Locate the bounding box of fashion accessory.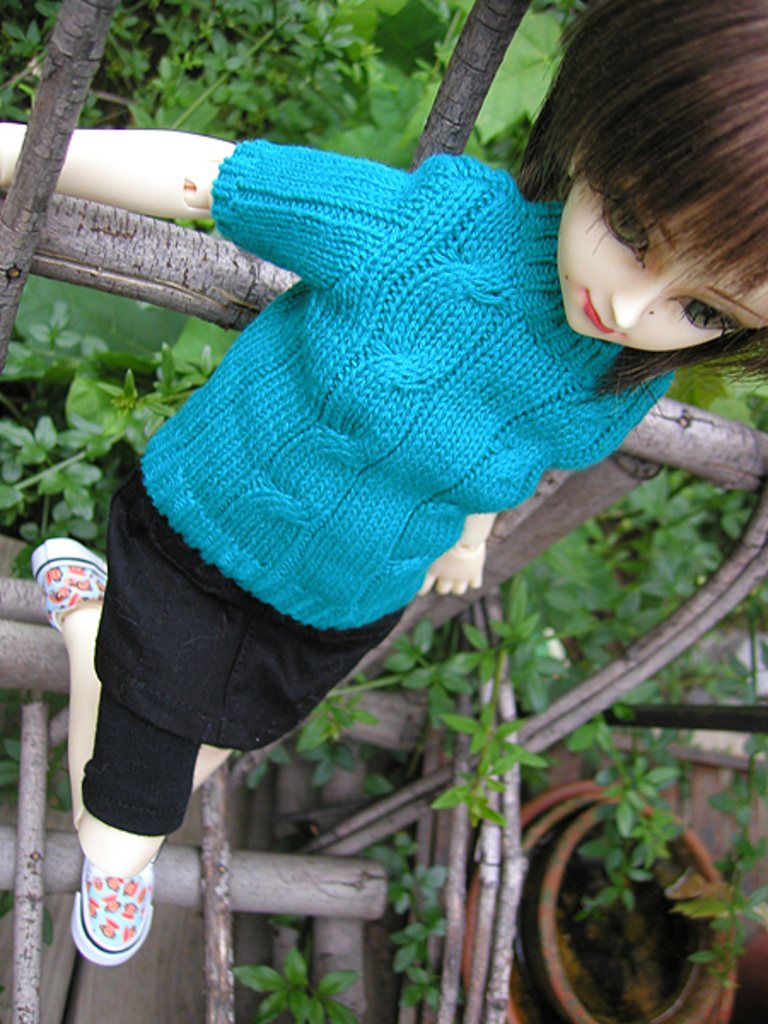
Bounding box: l=75, t=858, r=154, b=968.
